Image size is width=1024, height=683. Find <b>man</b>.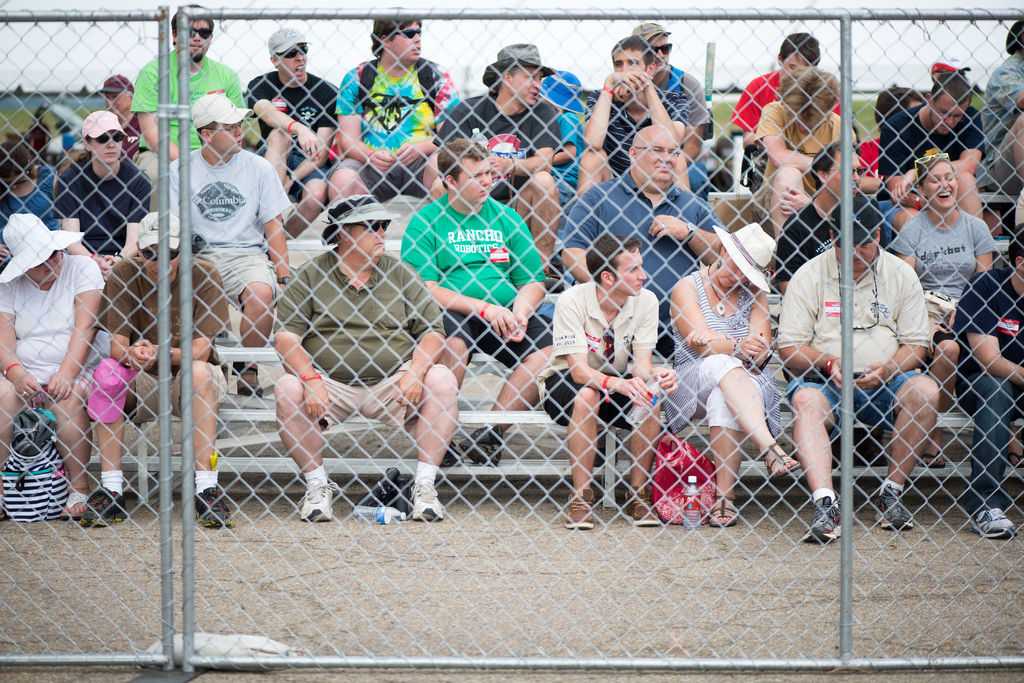
BBox(578, 37, 691, 191).
